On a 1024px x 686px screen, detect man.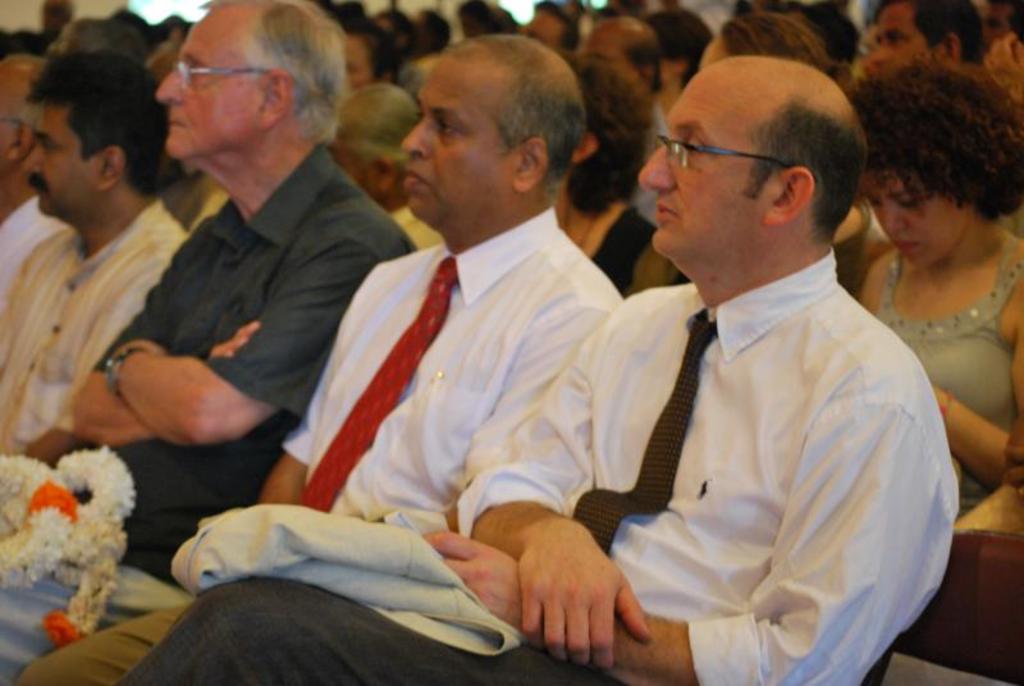
BBox(123, 56, 964, 685).
